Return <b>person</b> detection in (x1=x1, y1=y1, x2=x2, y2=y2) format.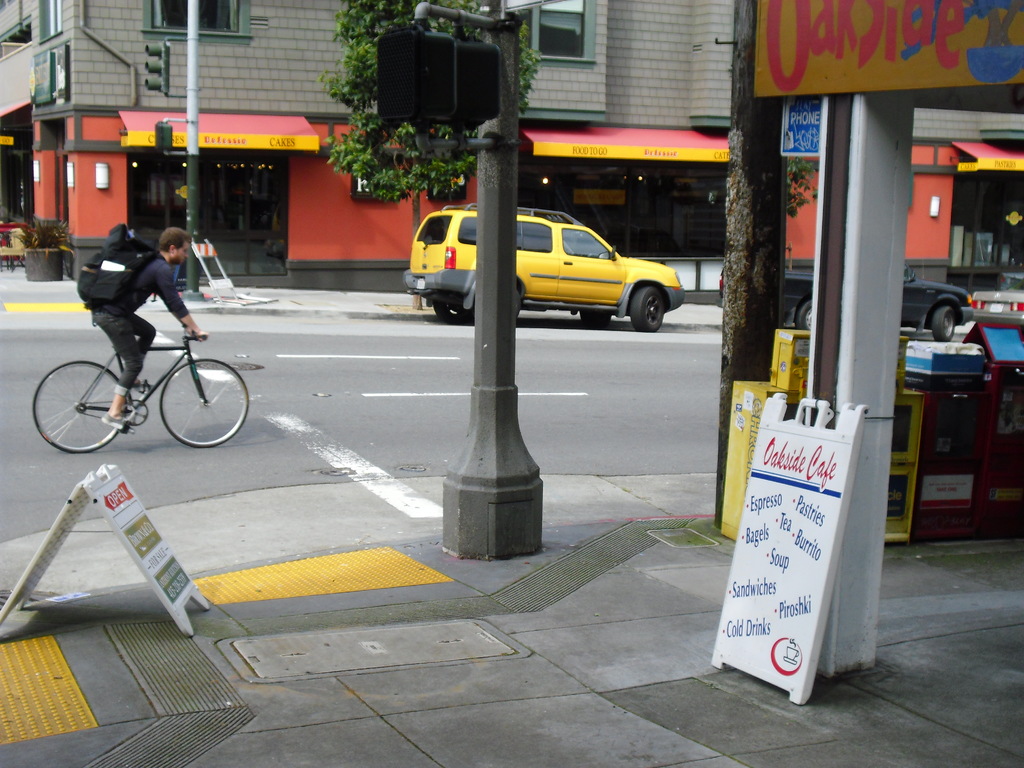
(x1=51, y1=231, x2=219, y2=445).
